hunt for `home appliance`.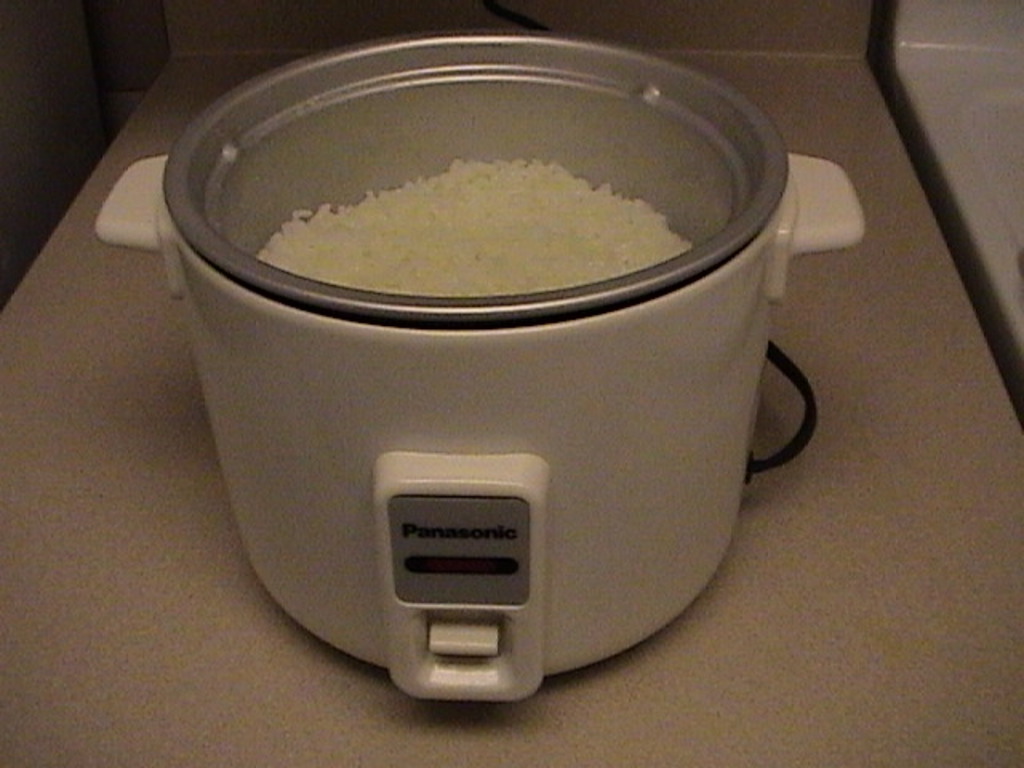
Hunted down at {"x1": 93, "y1": 27, "x2": 869, "y2": 701}.
